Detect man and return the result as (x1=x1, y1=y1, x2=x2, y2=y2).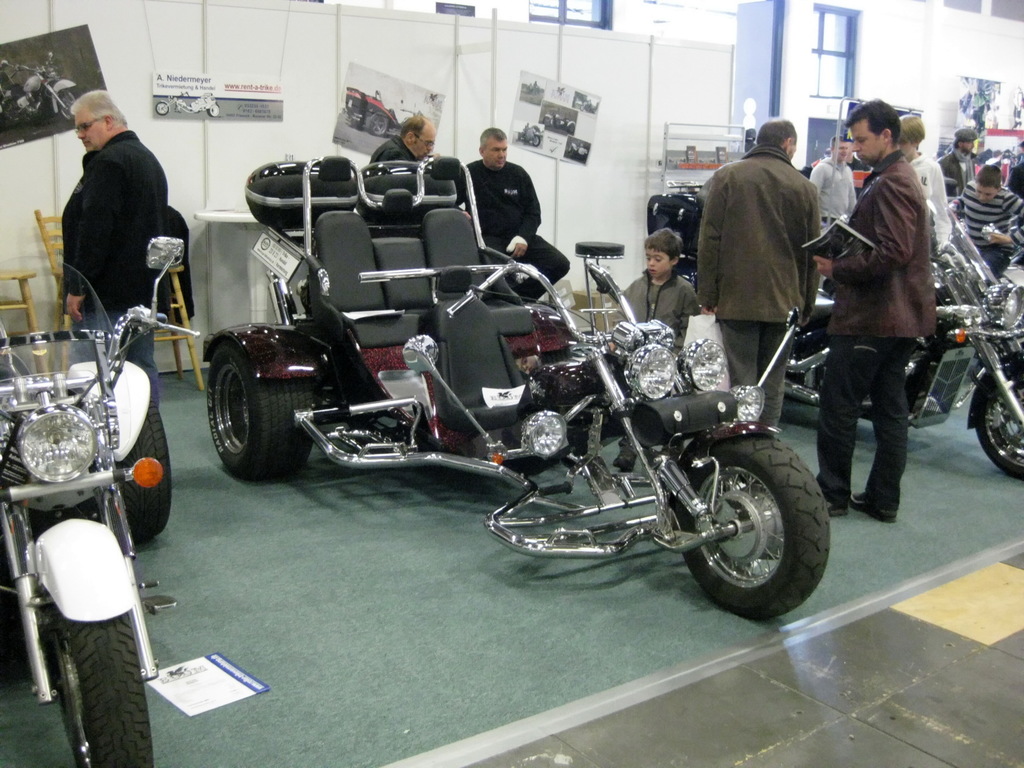
(x1=693, y1=122, x2=822, y2=434).
